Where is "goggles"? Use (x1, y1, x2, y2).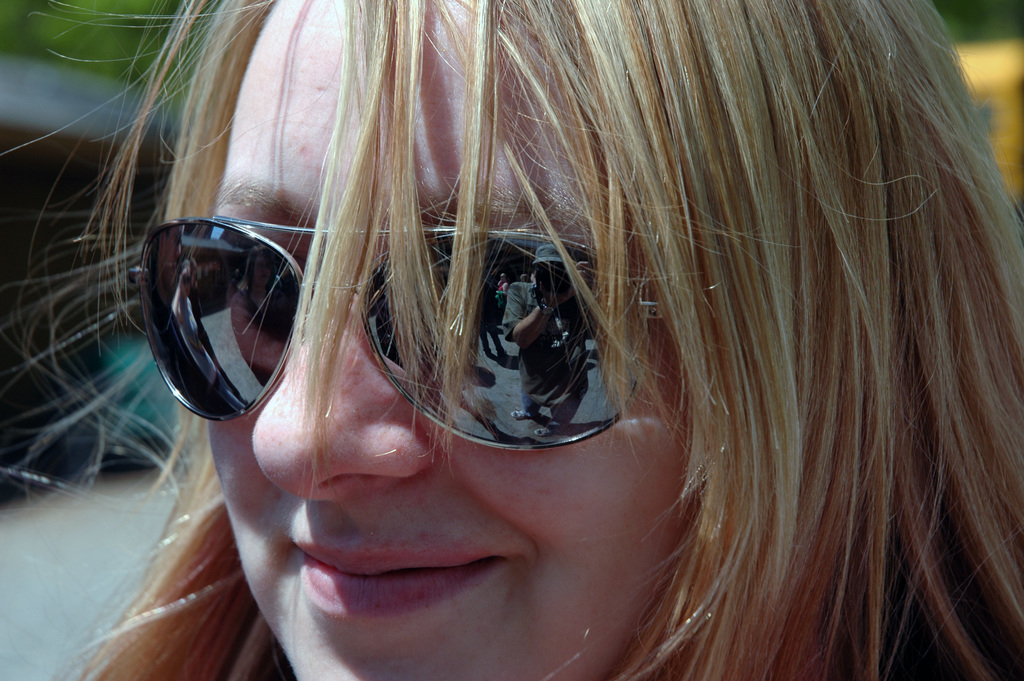
(119, 218, 734, 459).
